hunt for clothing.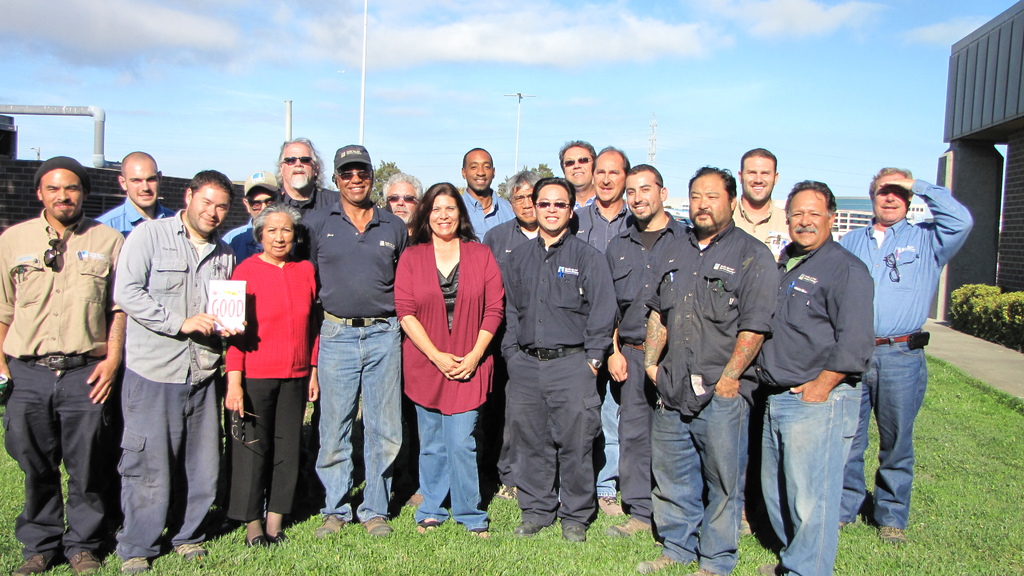
Hunted down at <box>271,177,346,267</box>.
